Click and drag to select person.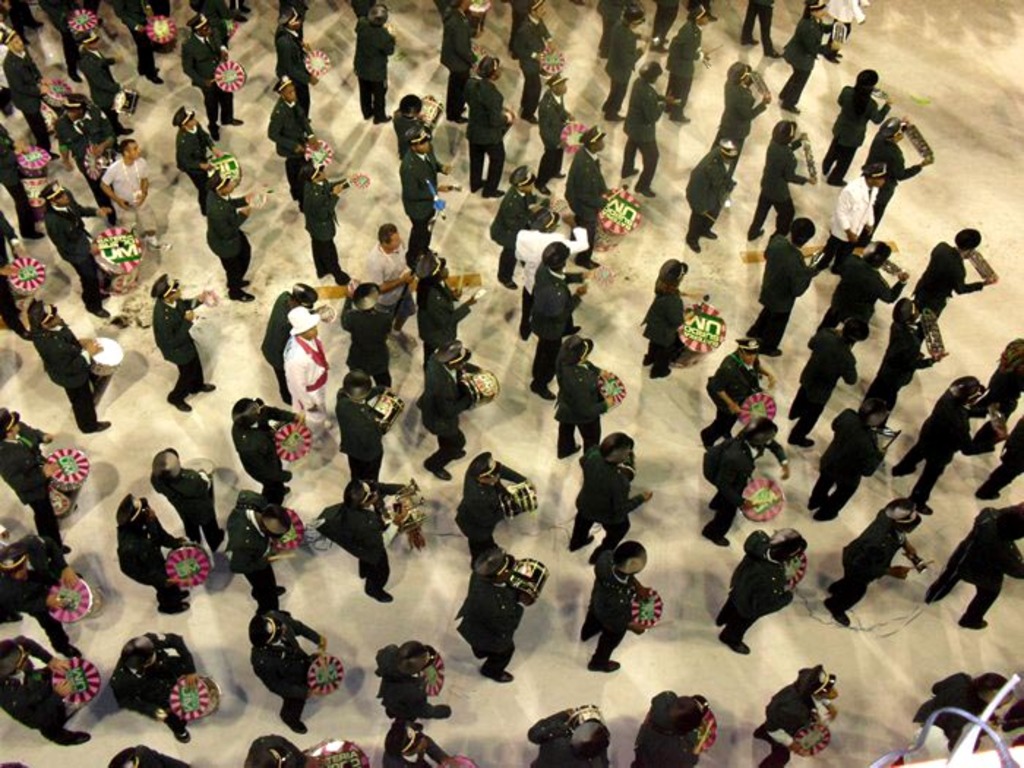
Selection: (left=0, top=402, right=69, bottom=554).
